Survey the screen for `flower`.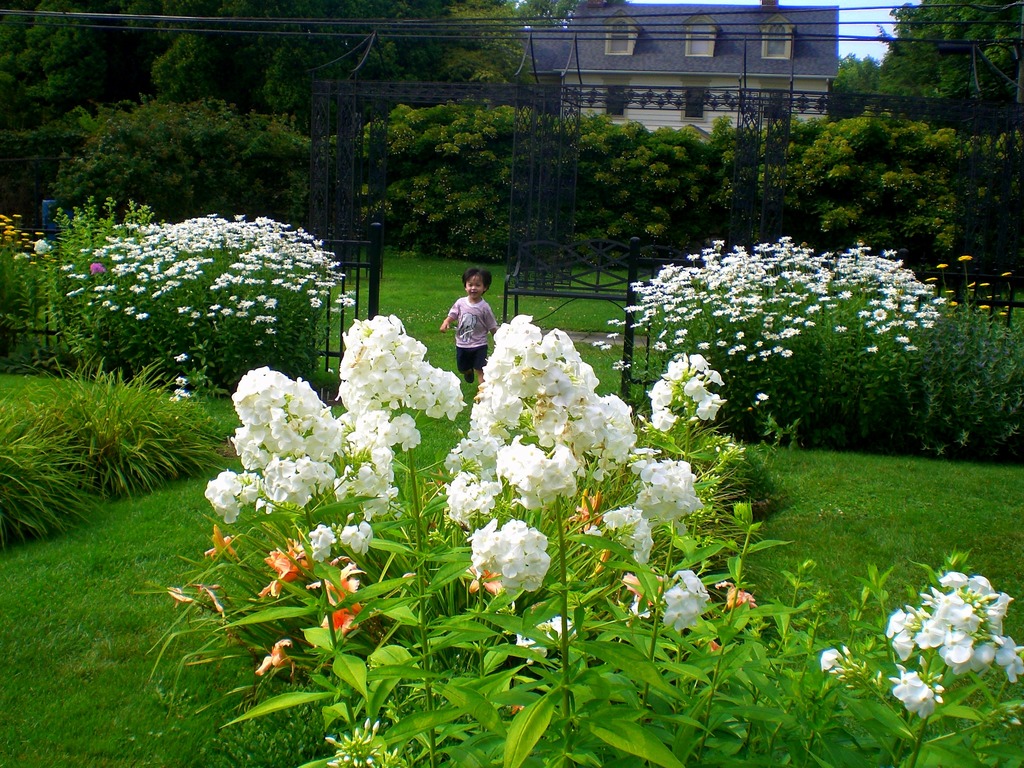
Survey found: rect(863, 319, 876, 331).
